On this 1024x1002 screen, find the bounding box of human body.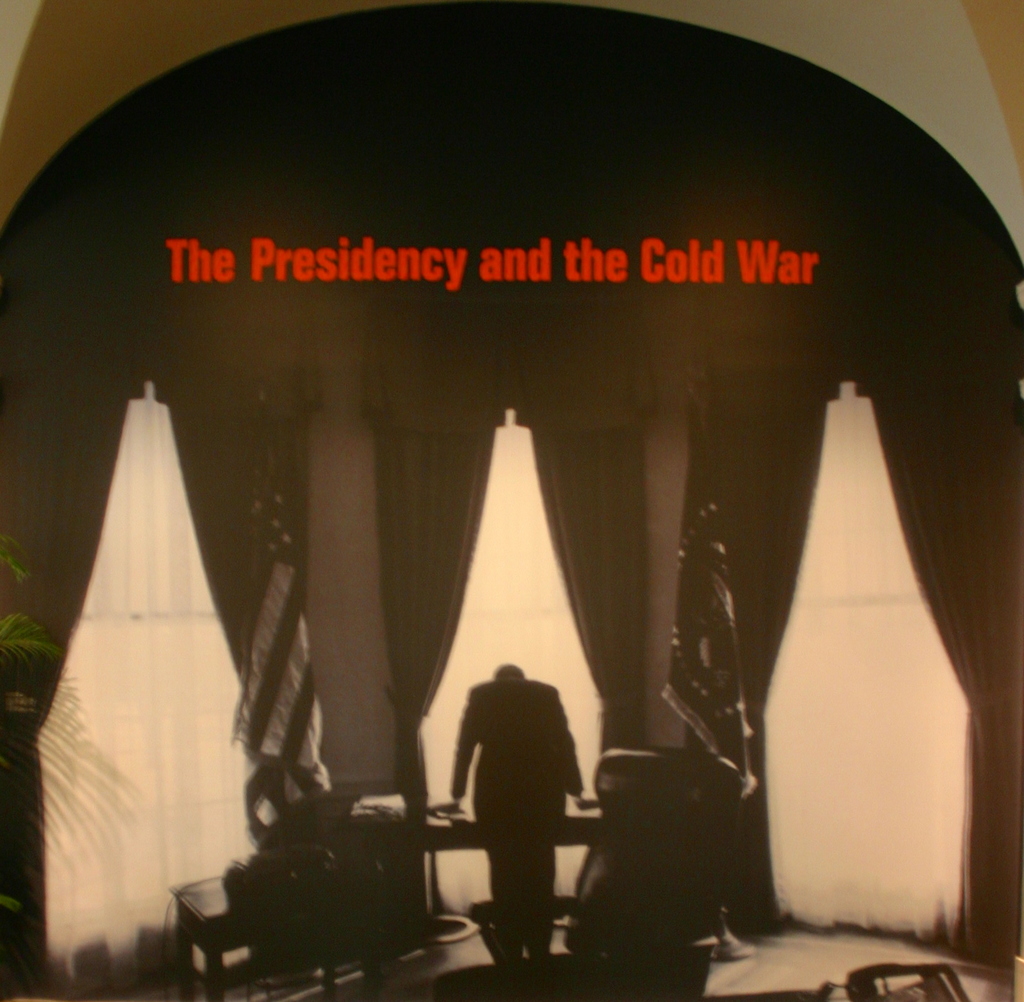
Bounding box: select_region(449, 649, 597, 950).
